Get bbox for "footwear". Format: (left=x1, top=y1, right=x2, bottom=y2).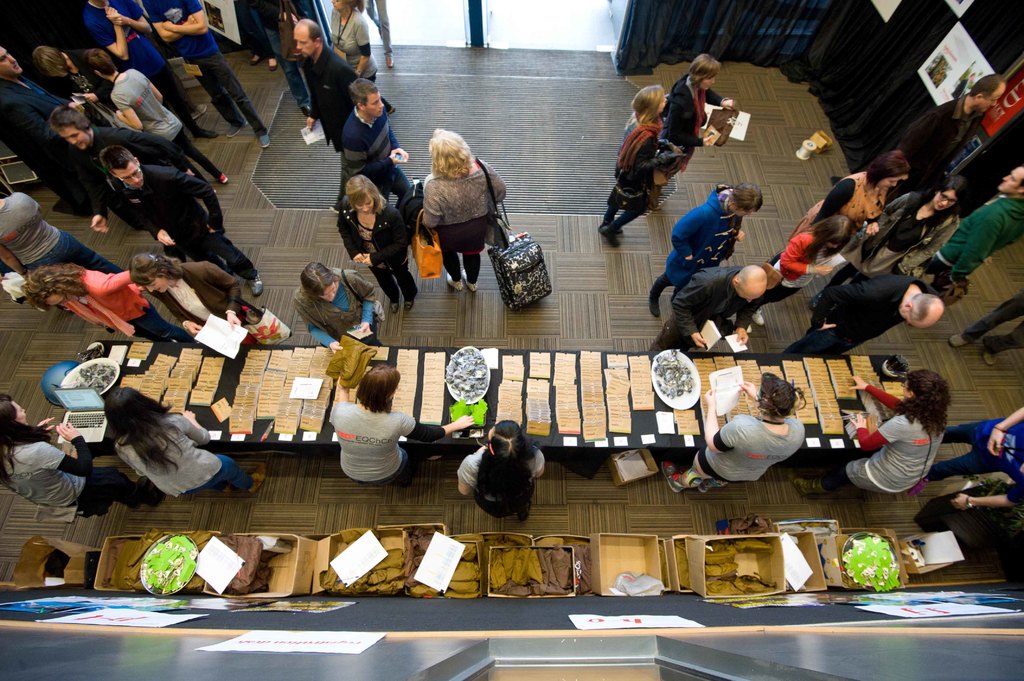
(left=248, top=463, right=266, bottom=495).
